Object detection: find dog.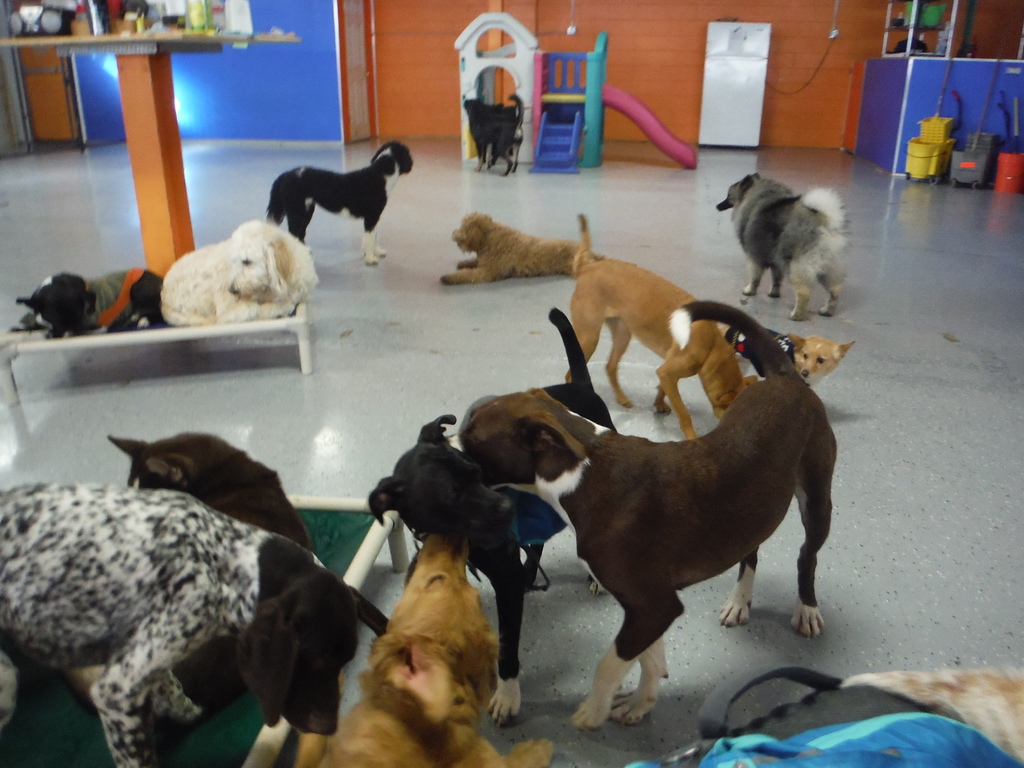
<region>315, 532, 556, 766</region>.
